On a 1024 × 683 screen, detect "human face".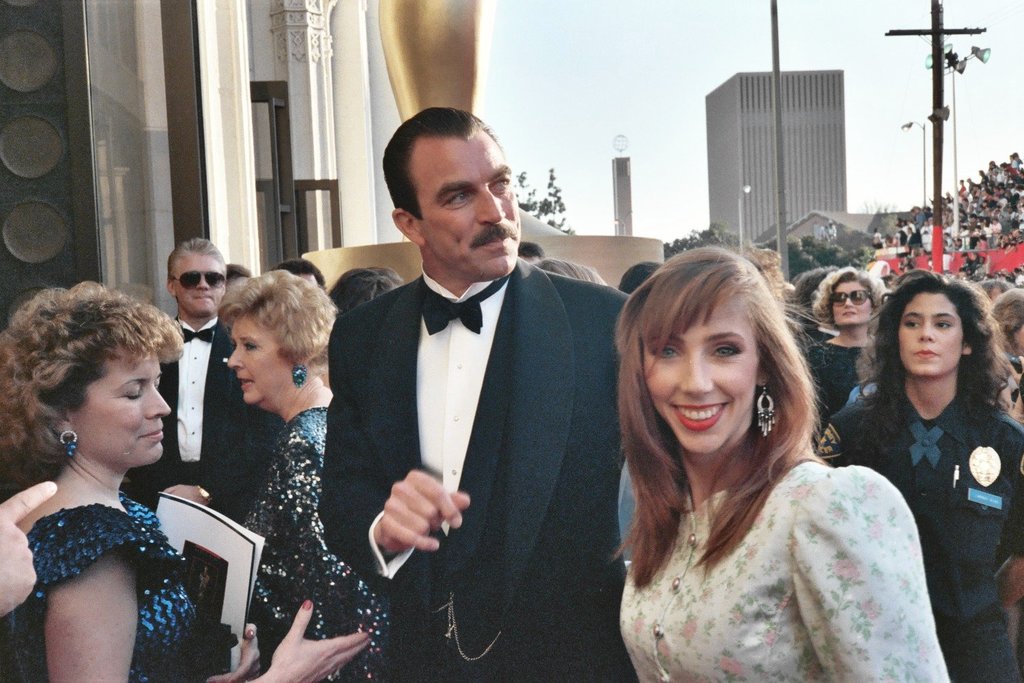
region(66, 337, 173, 464).
